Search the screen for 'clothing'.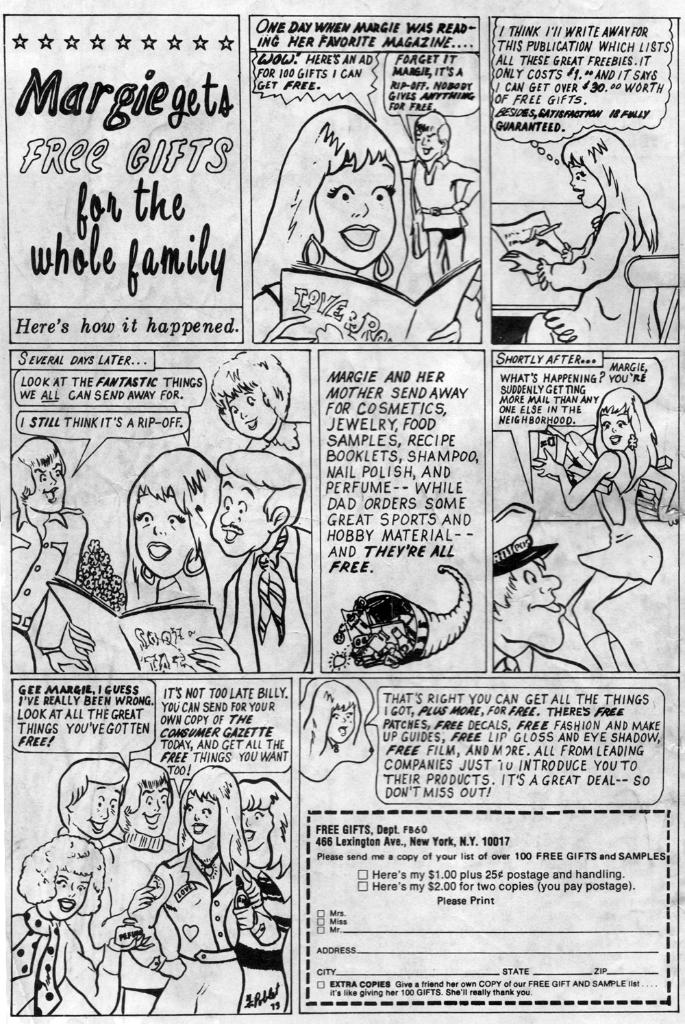
Found at select_region(398, 150, 482, 282).
